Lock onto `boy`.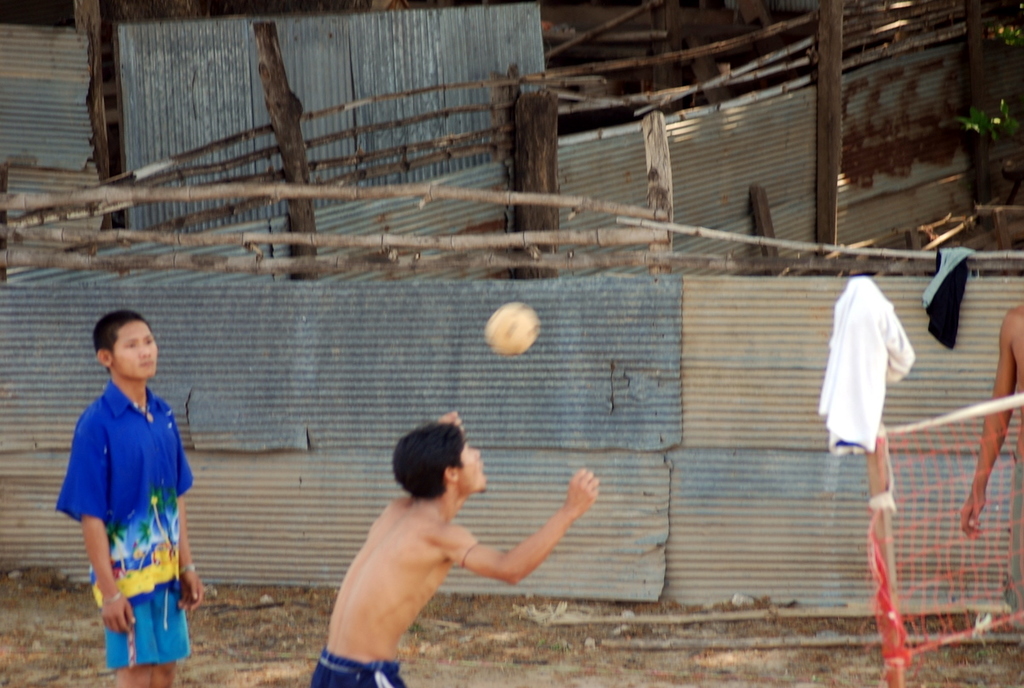
Locked: locate(55, 309, 205, 687).
